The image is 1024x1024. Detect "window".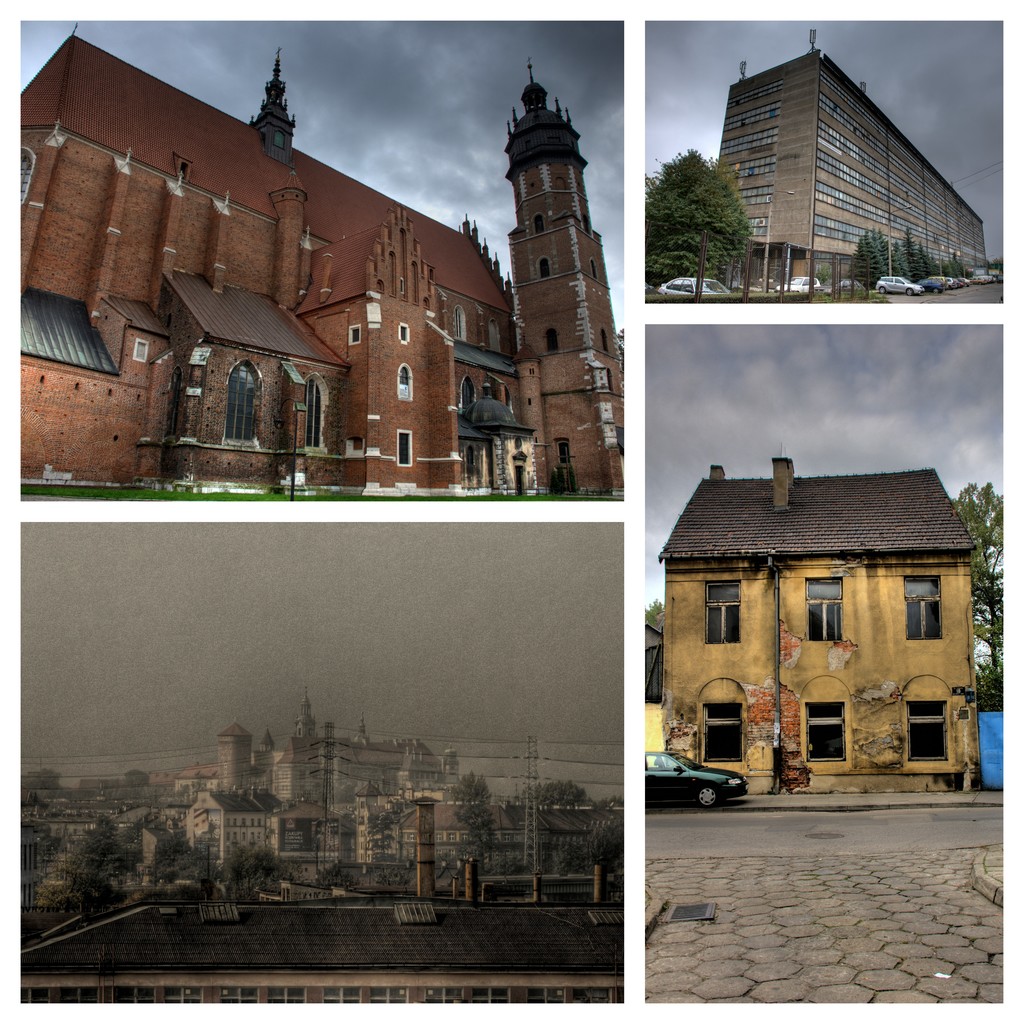
Detection: {"x1": 465, "y1": 447, "x2": 477, "y2": 489}.
